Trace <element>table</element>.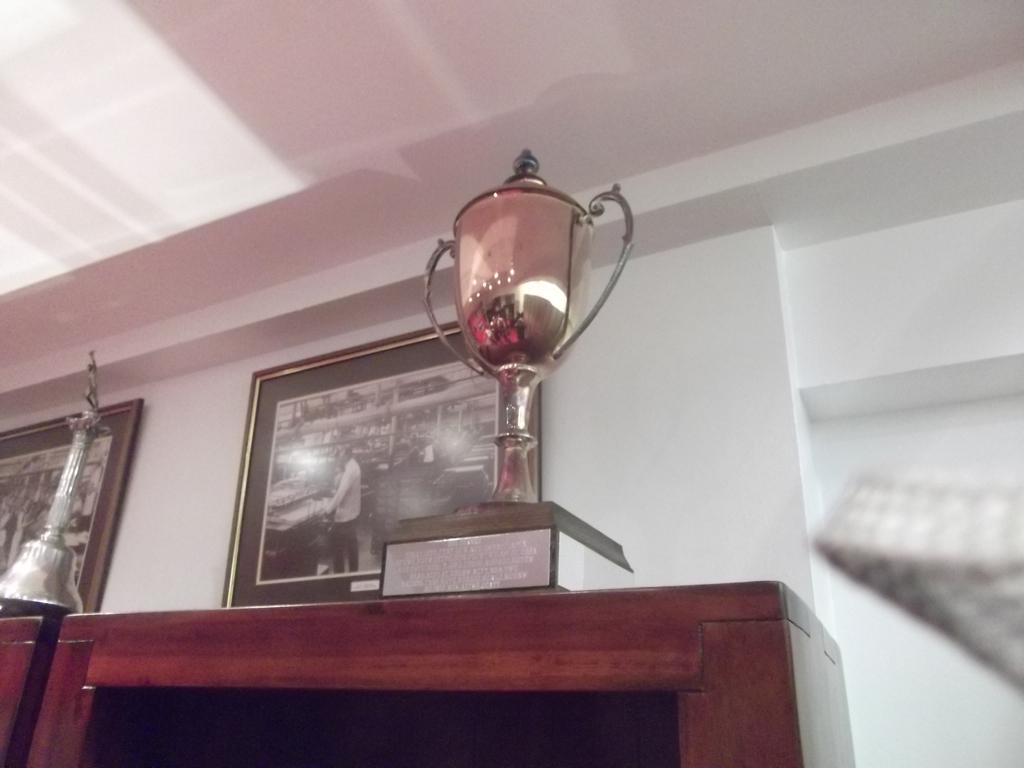
Traced to bbox(76, 590, 767, 731).
